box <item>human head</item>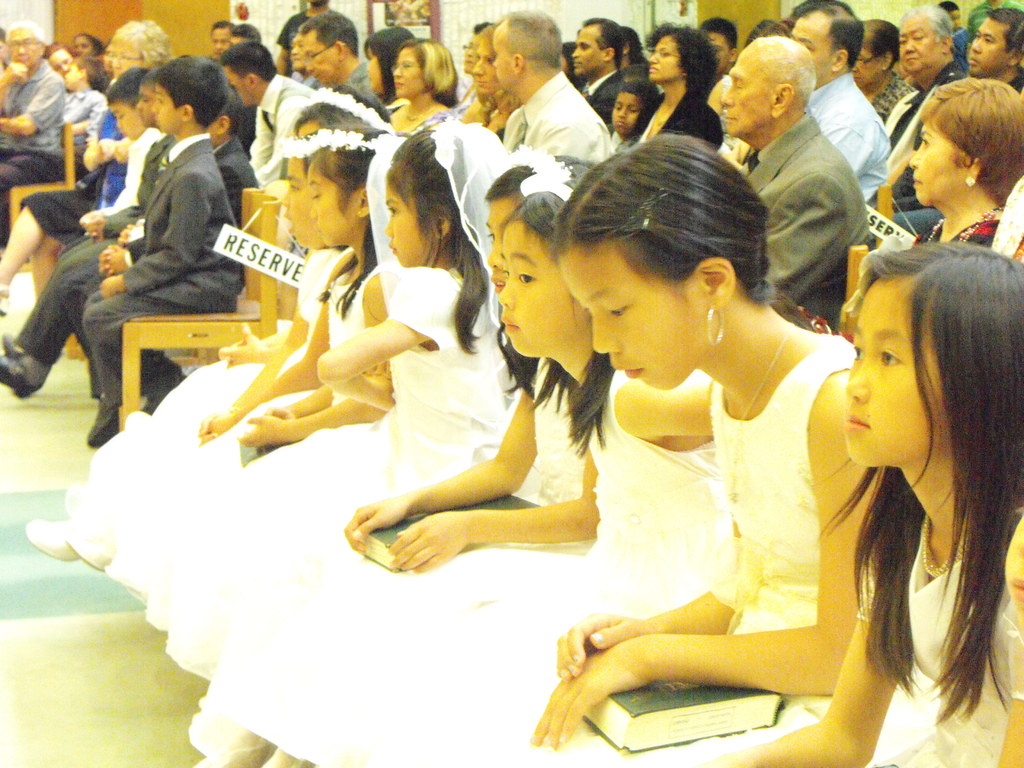
<bbox>144, 49, 223, 136</bbox>
